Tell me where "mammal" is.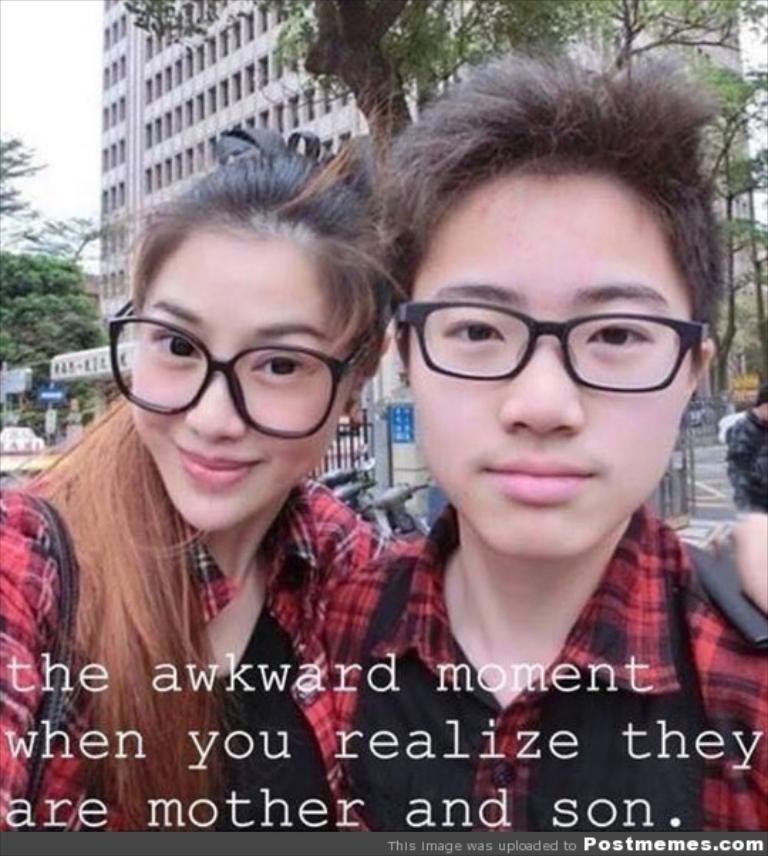
"mammal" is at 23:159:458:815.
